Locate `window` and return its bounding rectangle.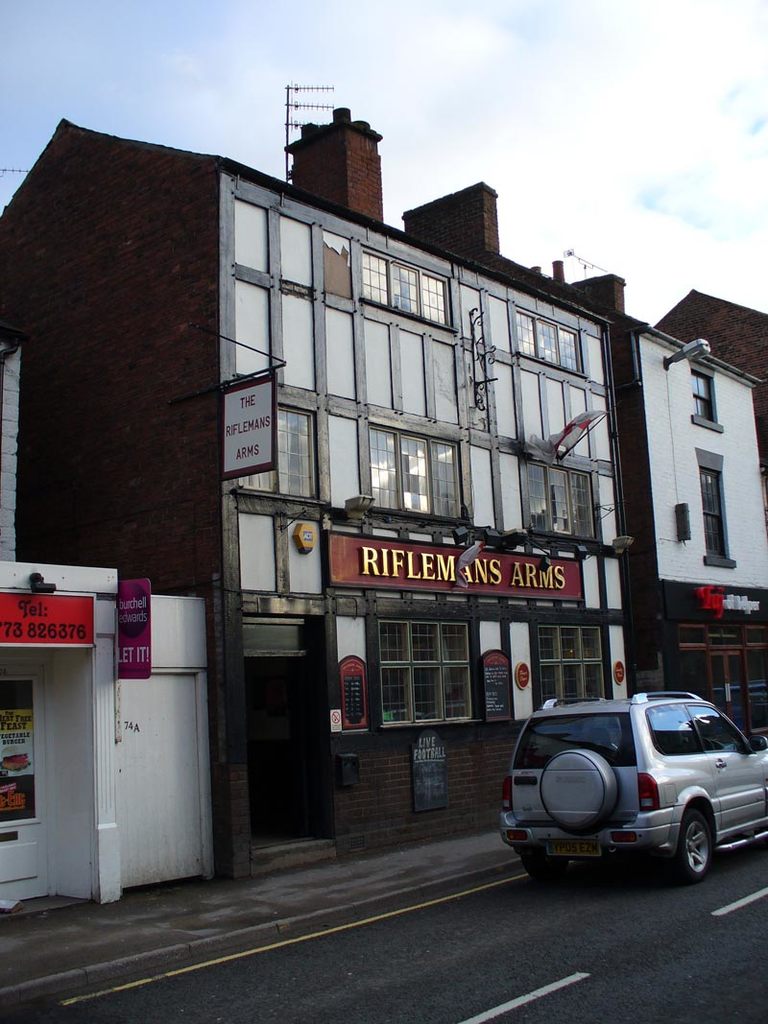
detection(535, 622, 609, 710).
